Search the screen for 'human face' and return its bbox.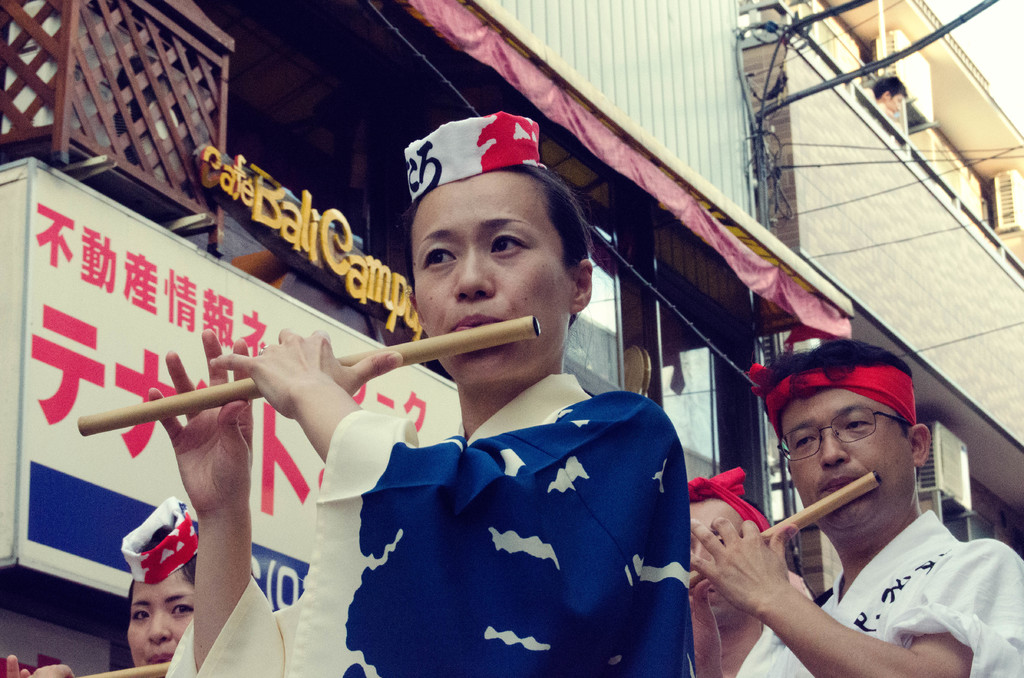
Found: box(691, 501, 742, 619).
